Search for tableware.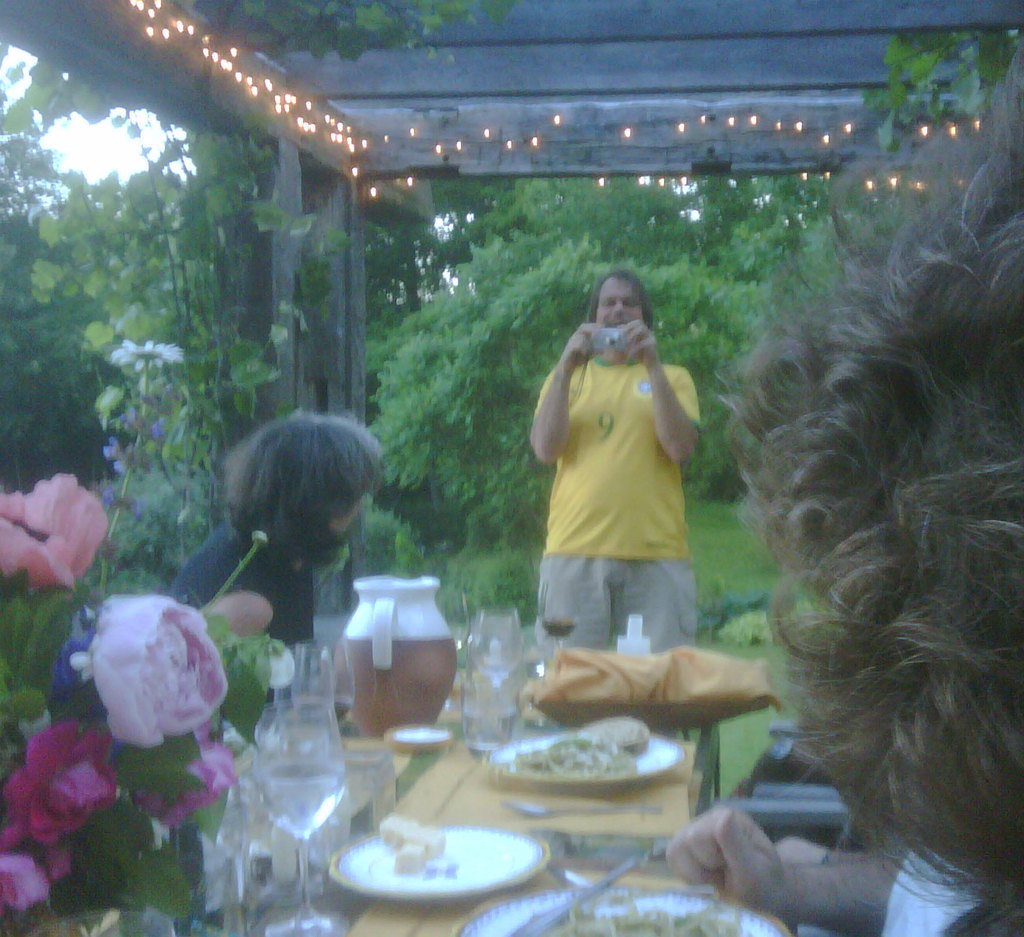
Found at {"x1": 362, "y1": 817, "x2": 523, "y2": 917}.
